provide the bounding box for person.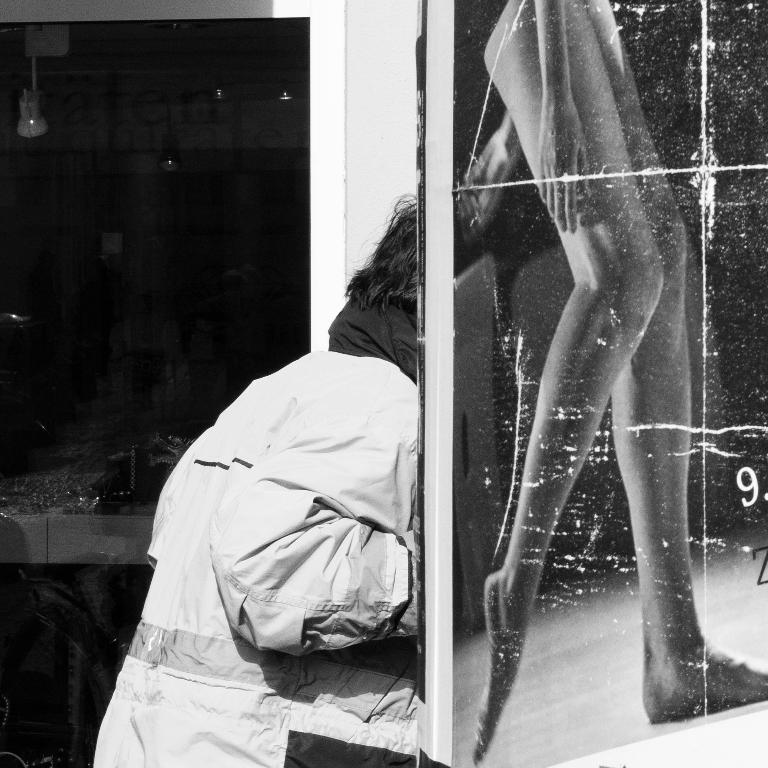
144, 239, 485, 759.
